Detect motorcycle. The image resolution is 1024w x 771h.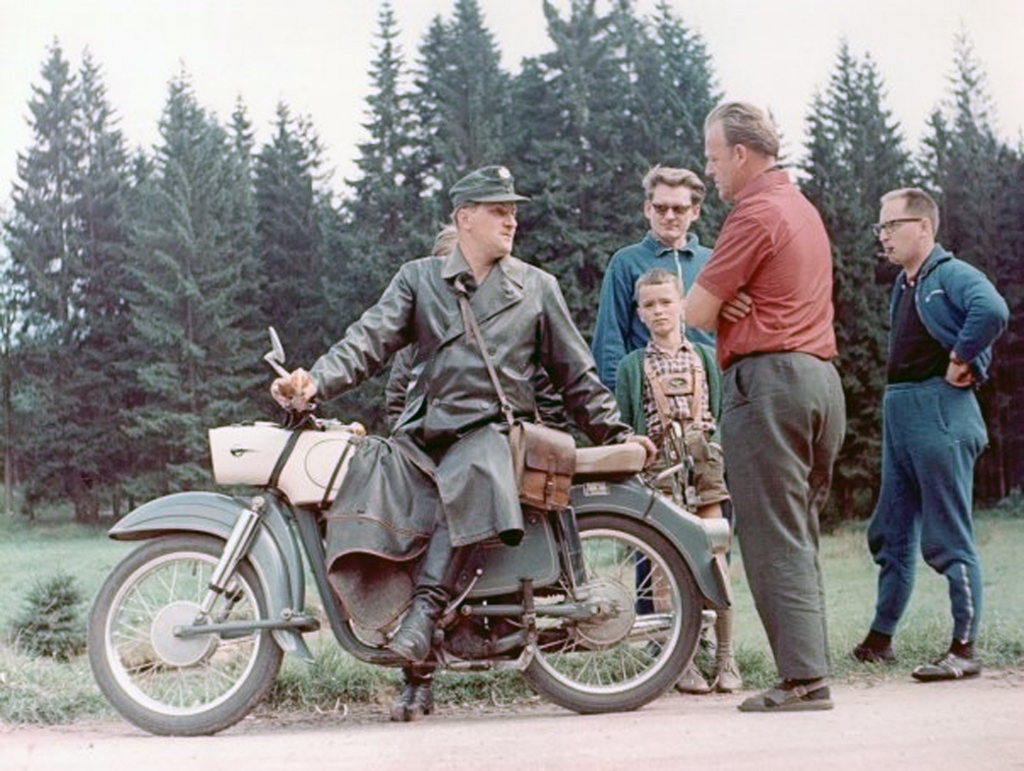
locate(66, 355, 756, 748).
